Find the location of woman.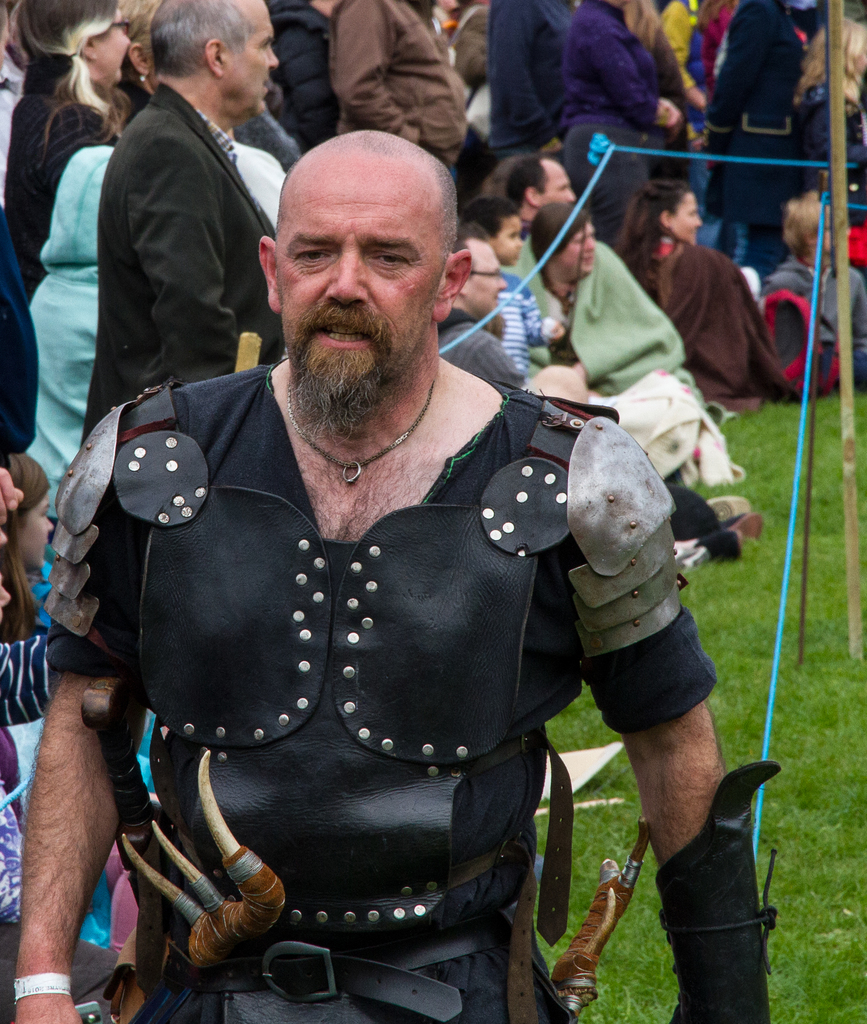
Location: (left=0, top=0, right=31, bottom=166).
